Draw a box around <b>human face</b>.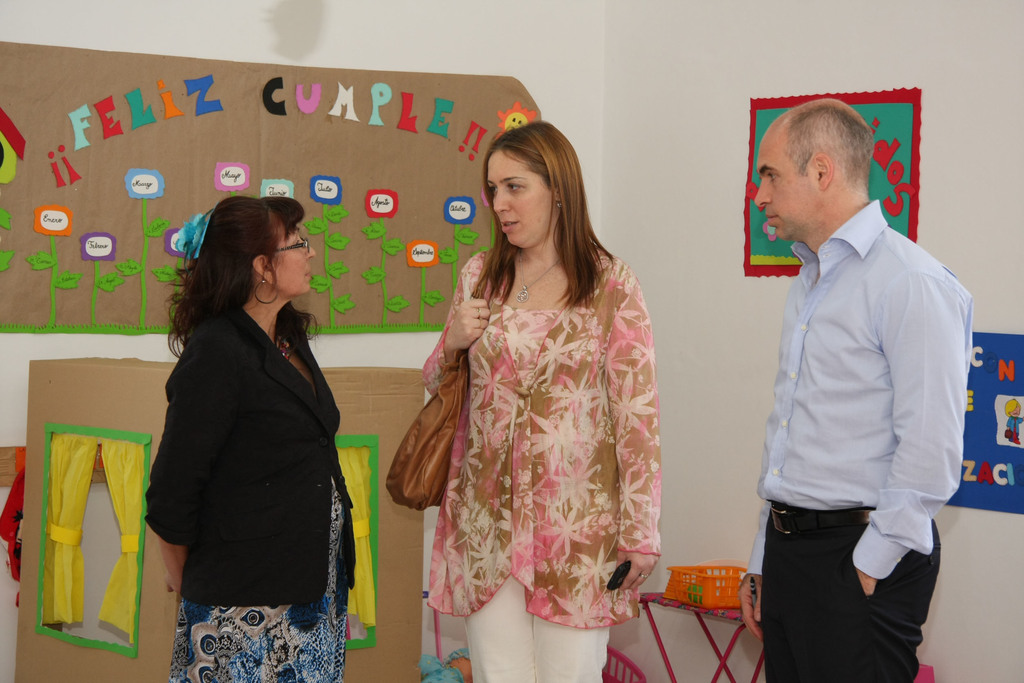
crop(488, 142, 558, 250).
